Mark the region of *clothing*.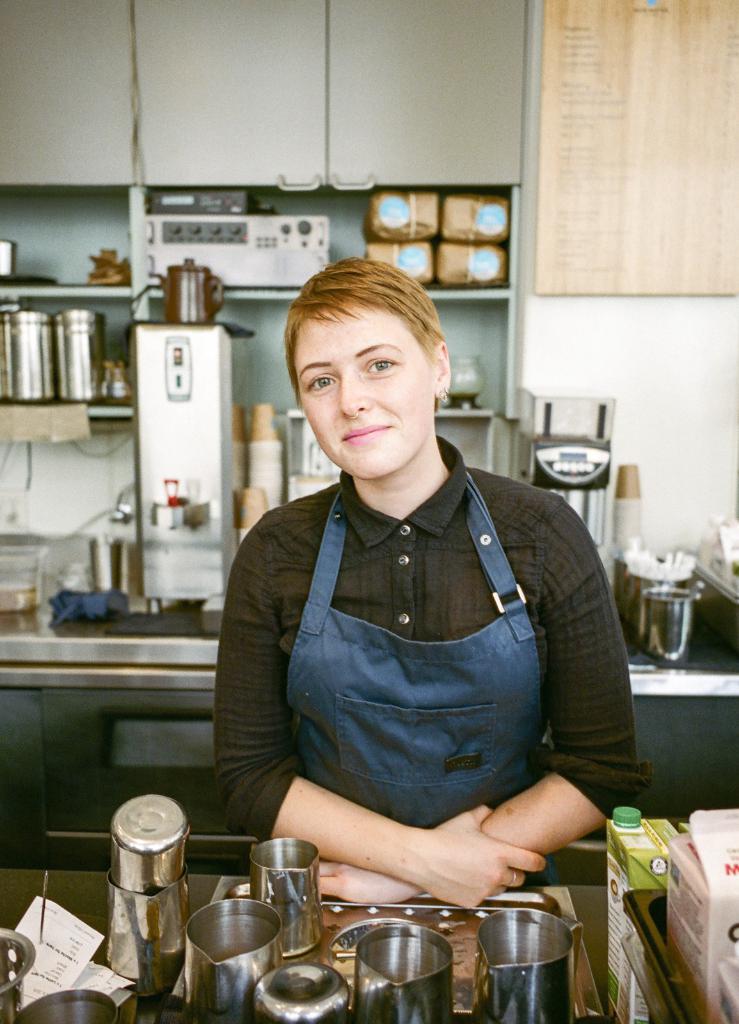
Region: 214, 435, 640, 904.
